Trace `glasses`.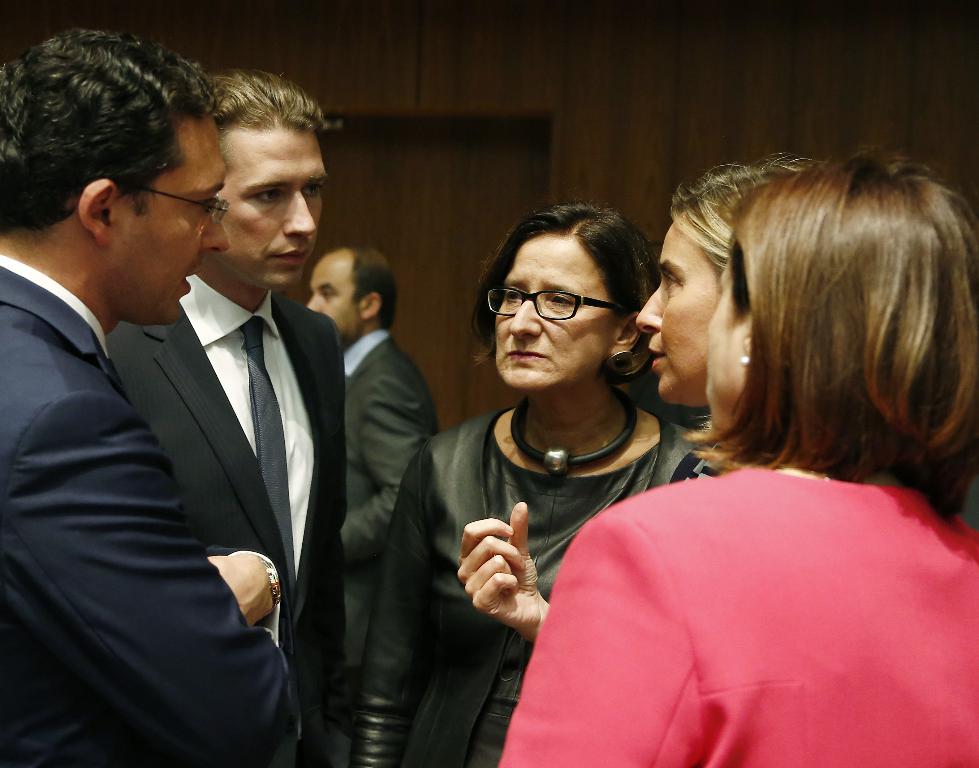
Traced to region(490, 278, 619, 341).
